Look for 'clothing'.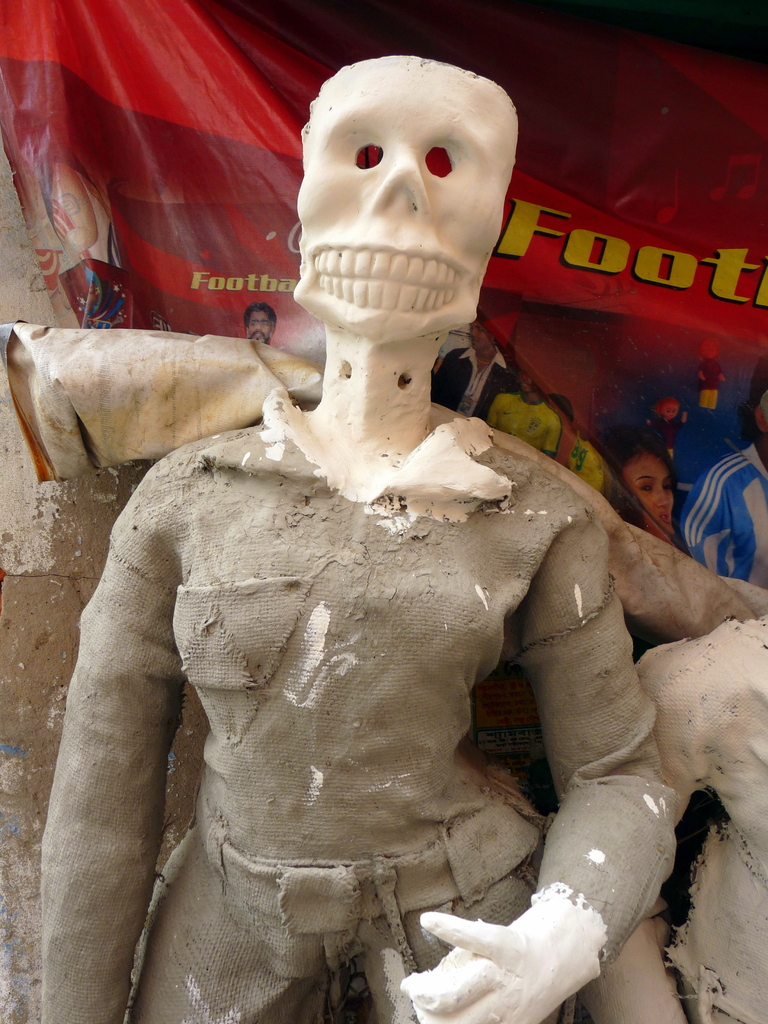
Found: bbox=(486, 391, 563, 465).
